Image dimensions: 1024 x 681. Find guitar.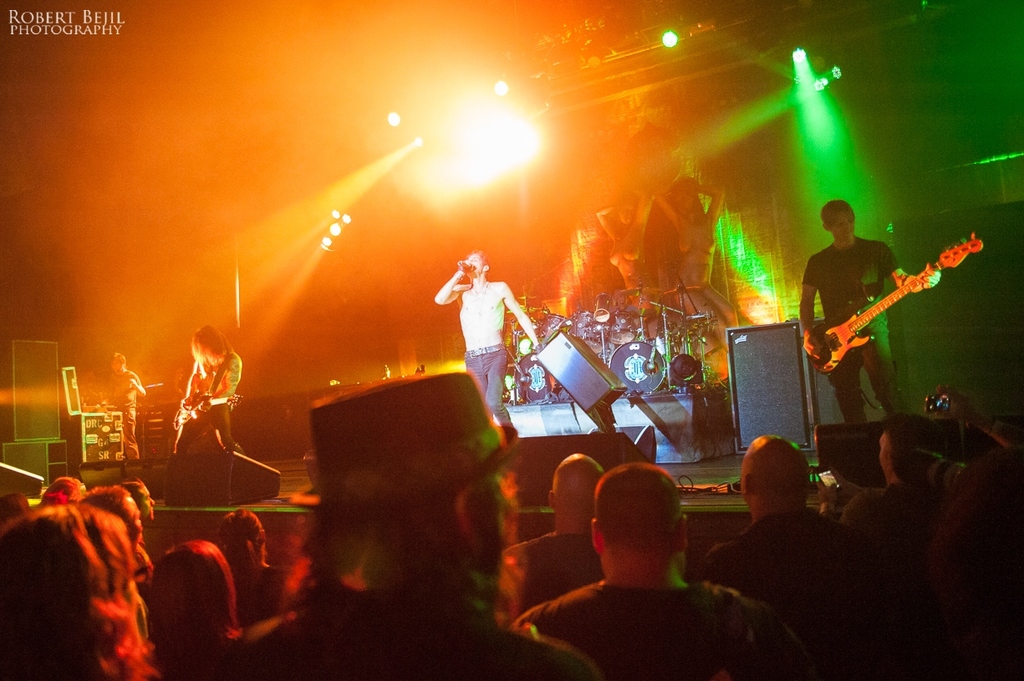
(171,381,251,435).
